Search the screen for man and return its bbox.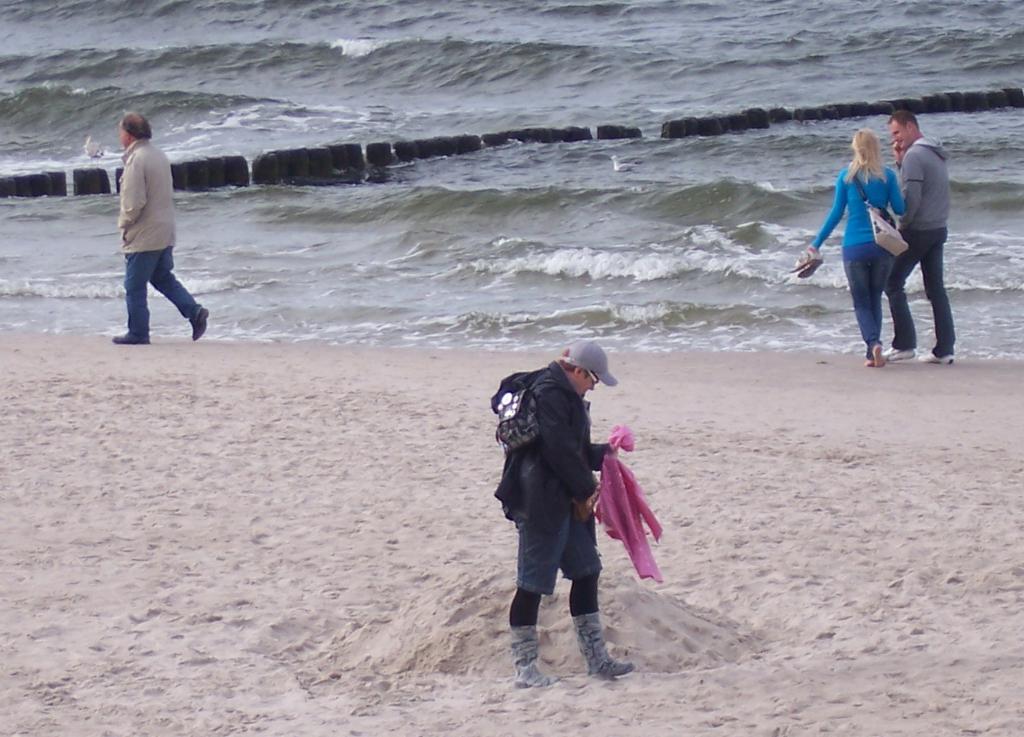
Found: 98, 111, 196, 347.
